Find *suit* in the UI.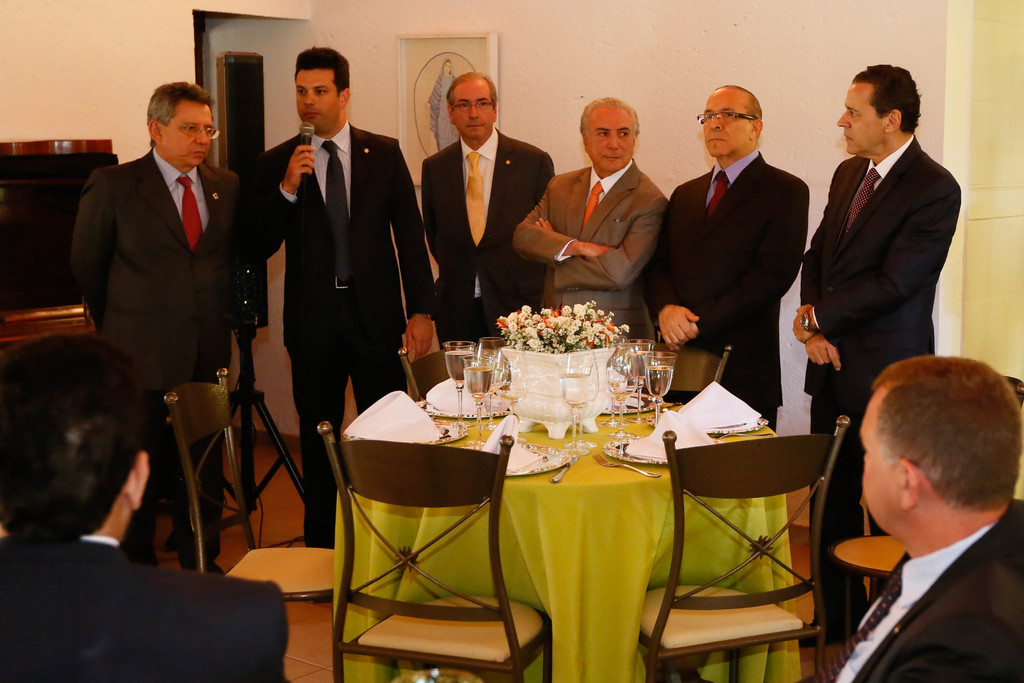
UI element at left=246, top=118, right=435, bottom=547.
